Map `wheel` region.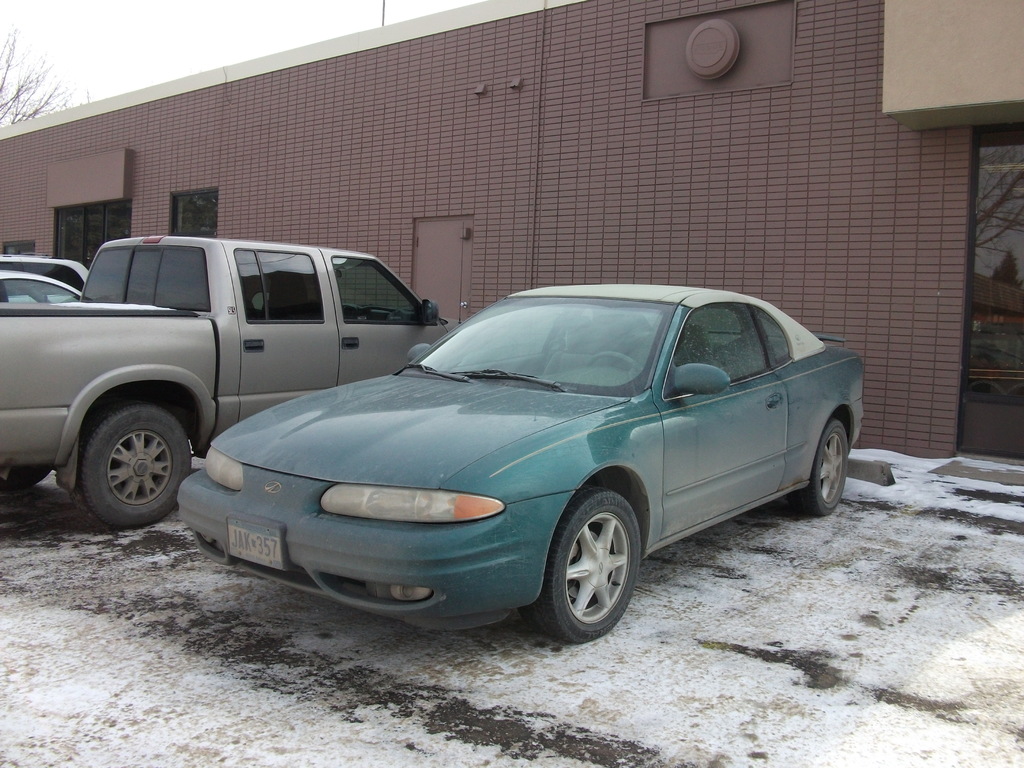
Mapped to 588 349 641 374.
